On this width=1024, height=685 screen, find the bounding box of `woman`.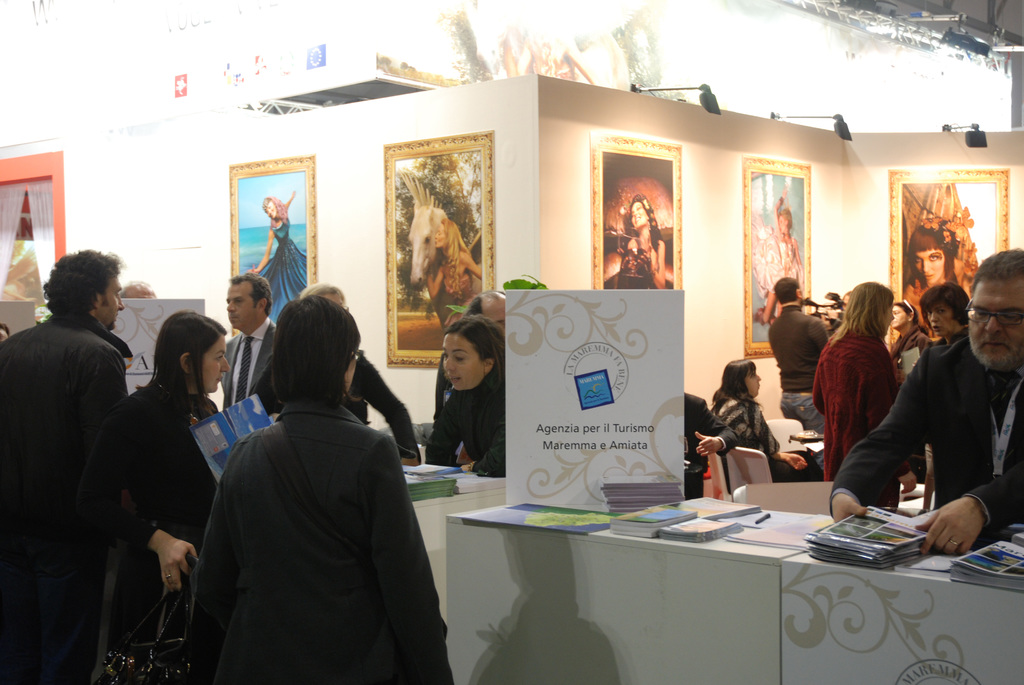
Bounding box: (left=628, top=194, right=664, bottom=288).
